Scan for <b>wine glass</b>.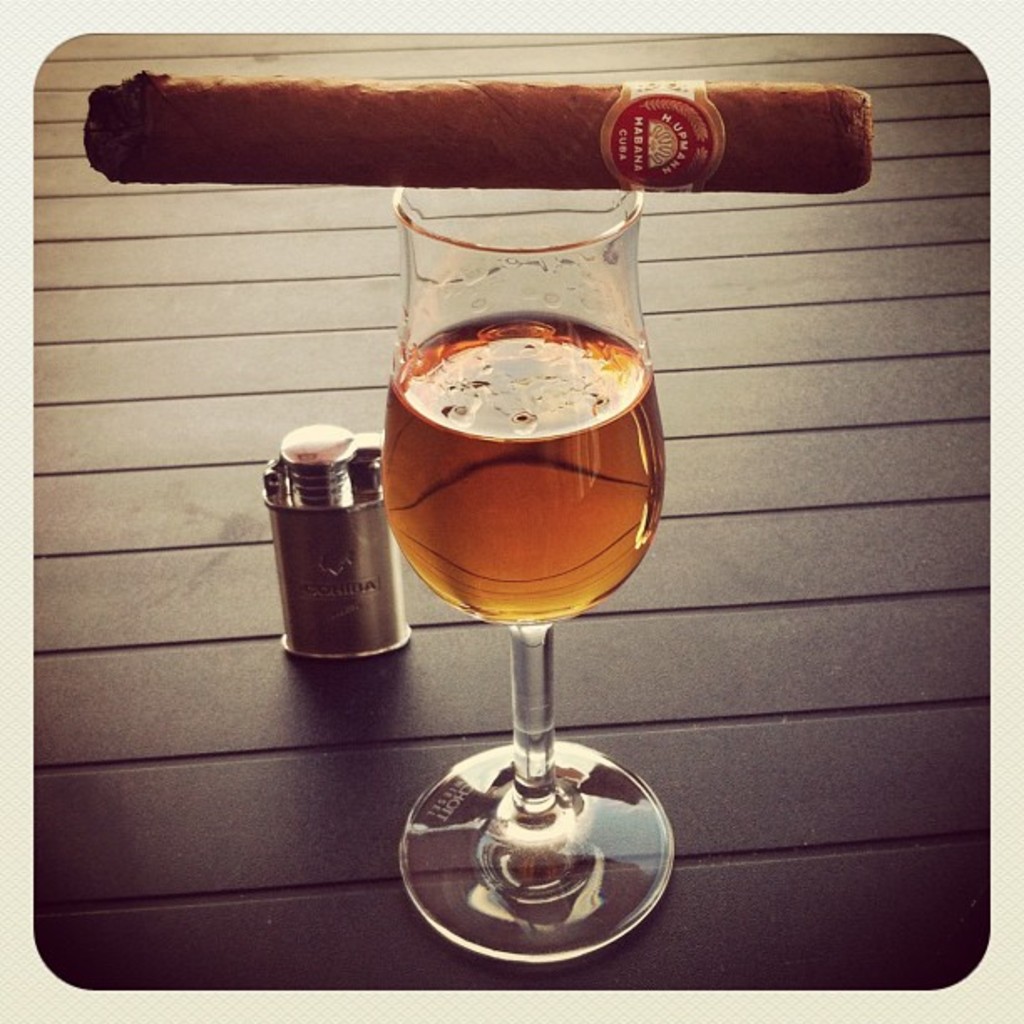
Scan result: bbox=[376, 181, 669, 964].
